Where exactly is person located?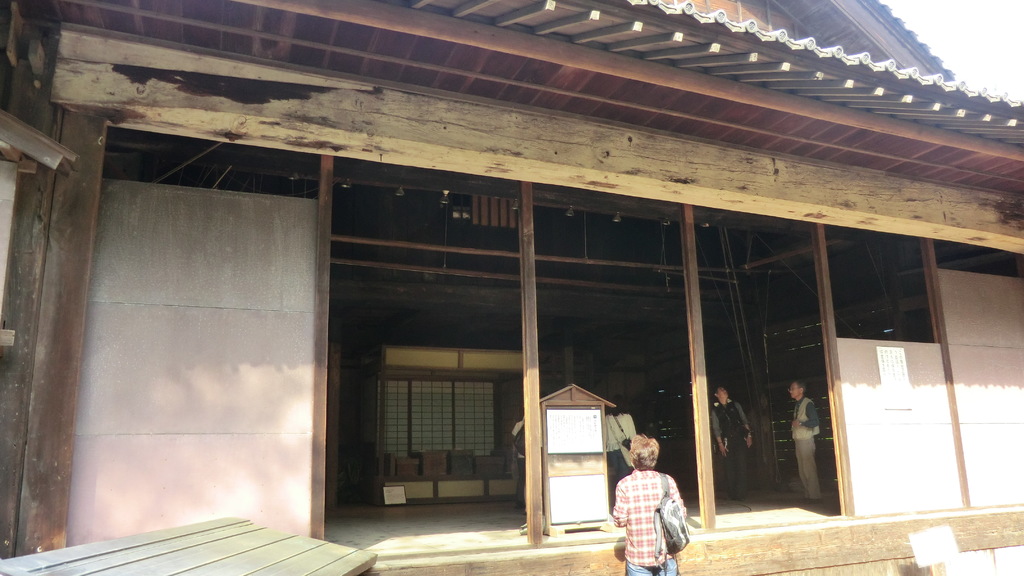
Its bounding box is <region>710, 387, 754, 502</region>.
